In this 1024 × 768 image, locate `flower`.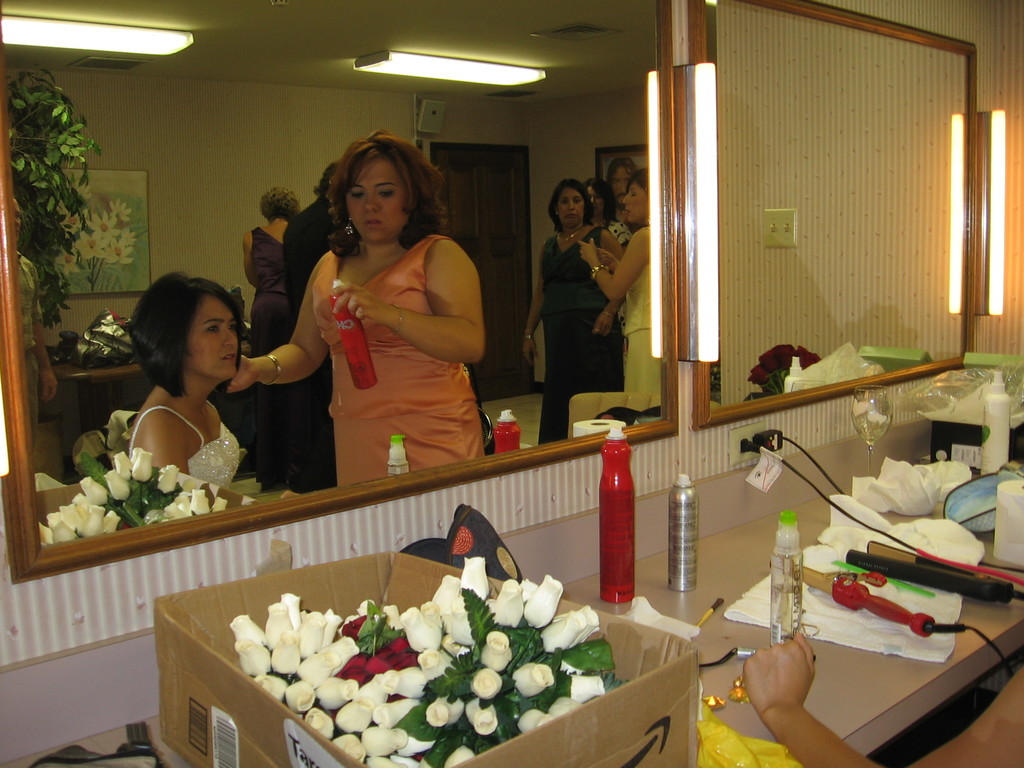
Bounding box: (426, 691, 465, 732).
